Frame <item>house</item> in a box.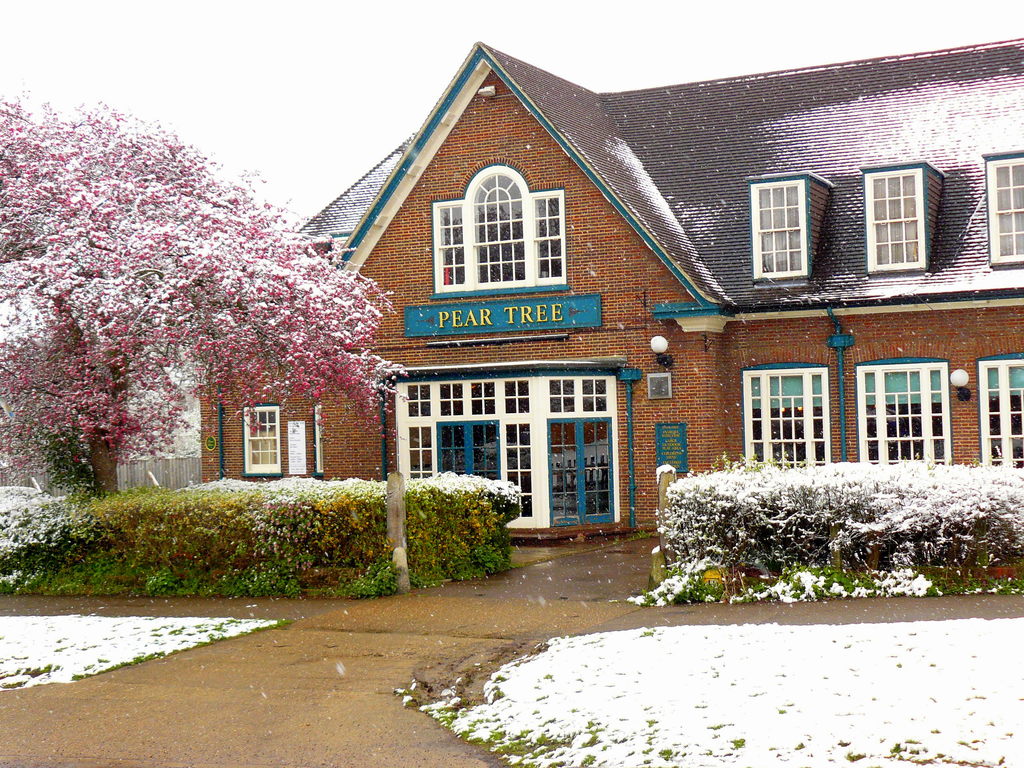
<box>196,38,1023,554</box>.
